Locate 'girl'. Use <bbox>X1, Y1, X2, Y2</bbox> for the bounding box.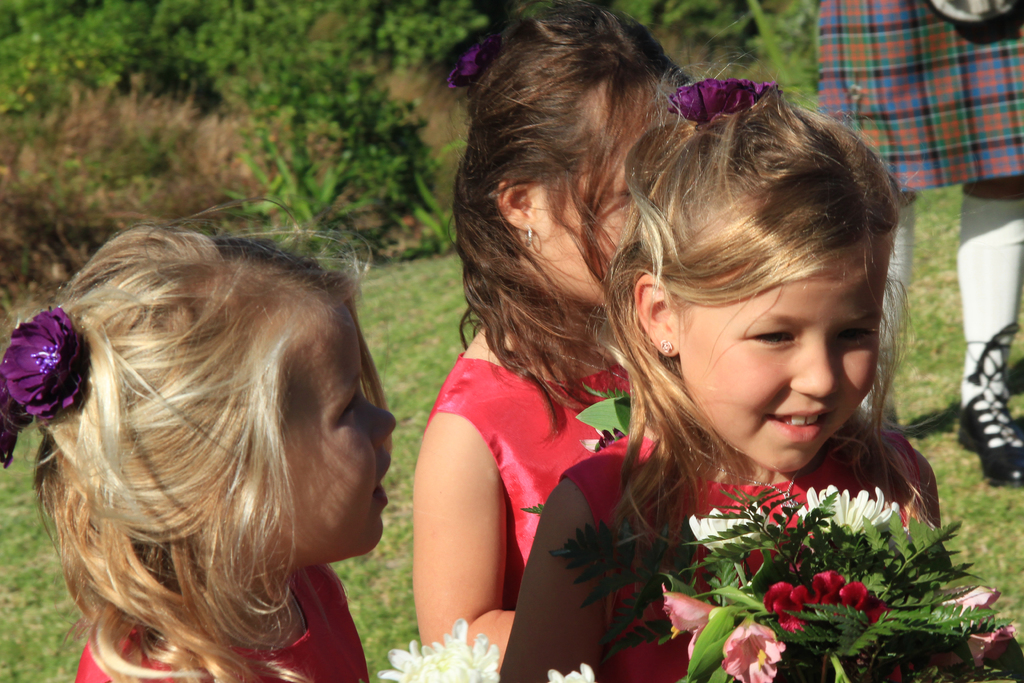
<bbox>413, 0, 693, 678</bbox>.
